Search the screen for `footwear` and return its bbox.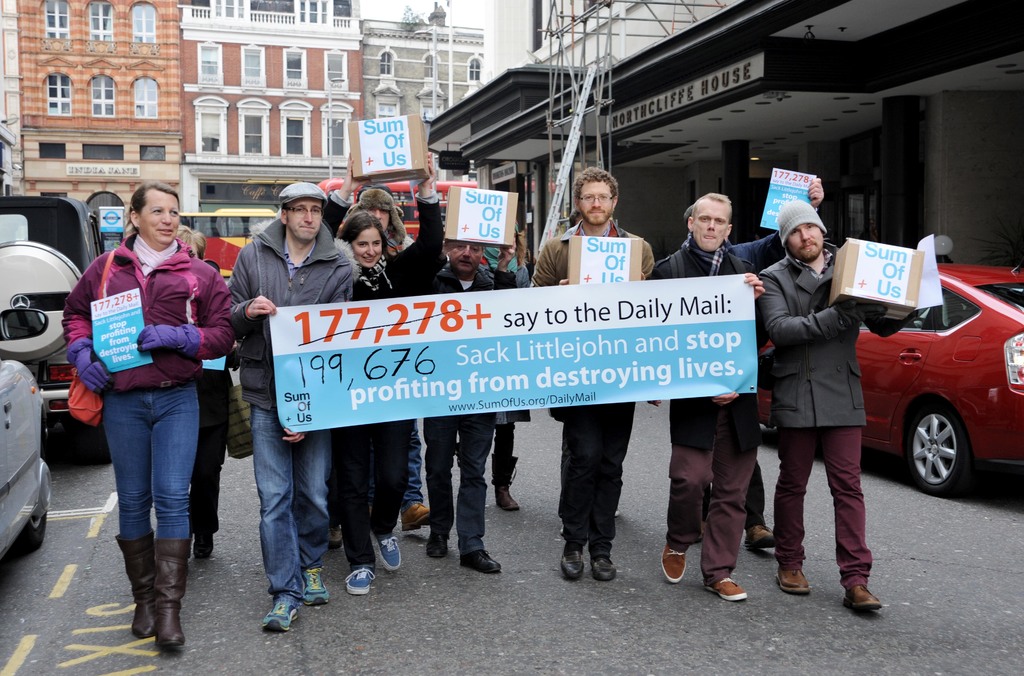
Found: x1=657 y1=541 x2=684 y2=581.
